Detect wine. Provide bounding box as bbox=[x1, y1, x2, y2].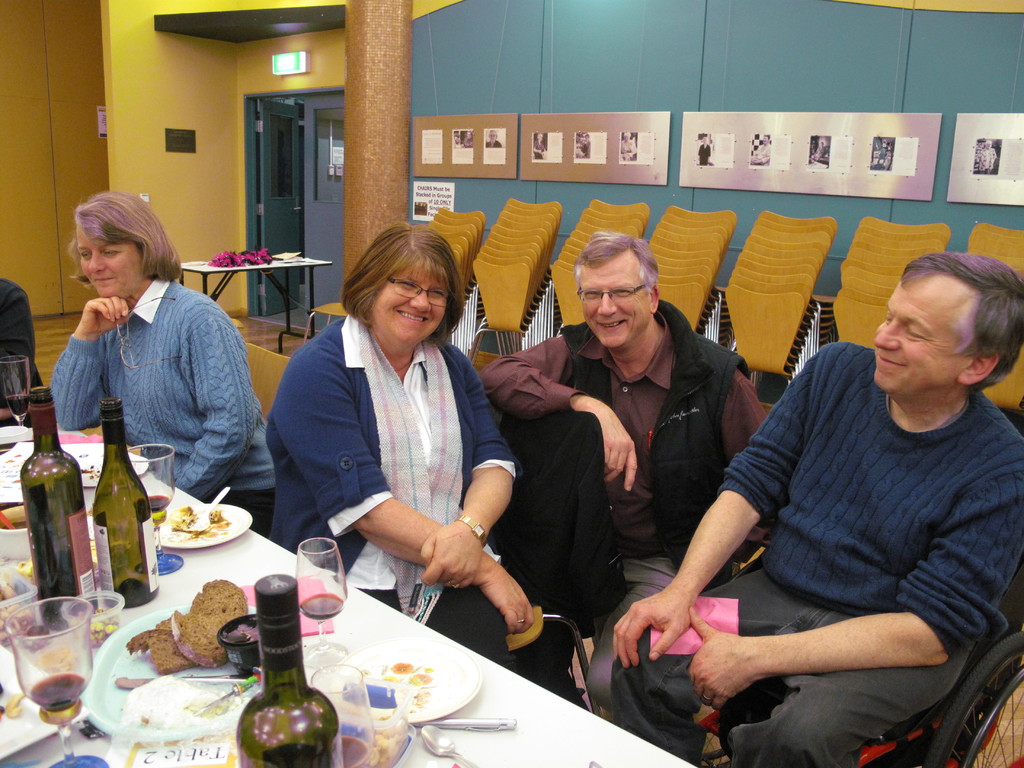
bbox=[4, 396, 29, 415].
